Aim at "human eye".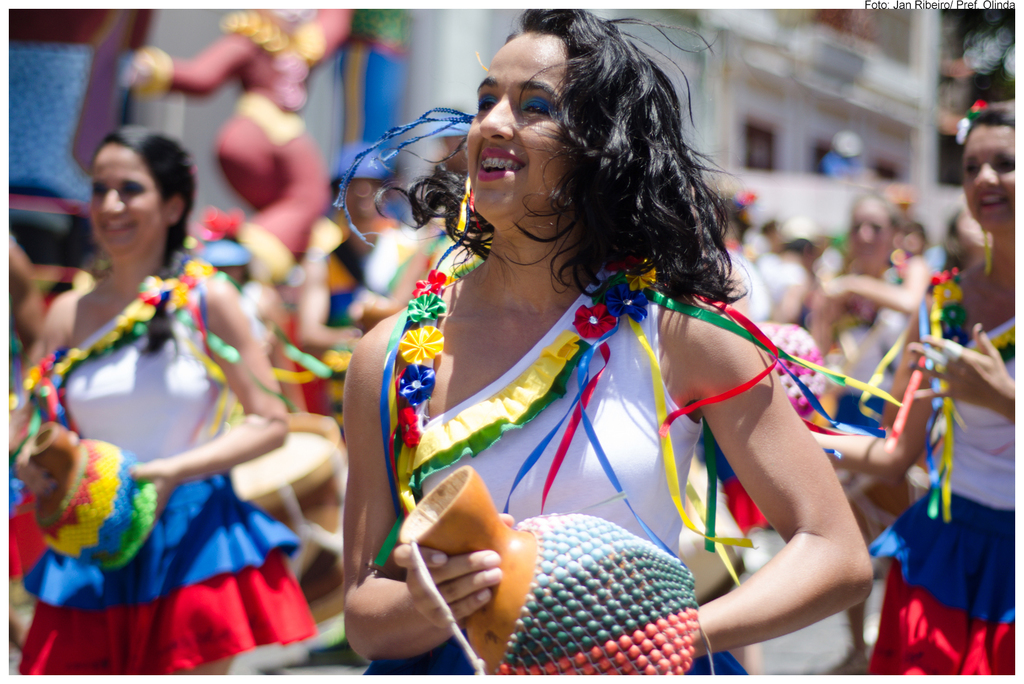
Aimed at bbox=(474, 93, 504, 112).
